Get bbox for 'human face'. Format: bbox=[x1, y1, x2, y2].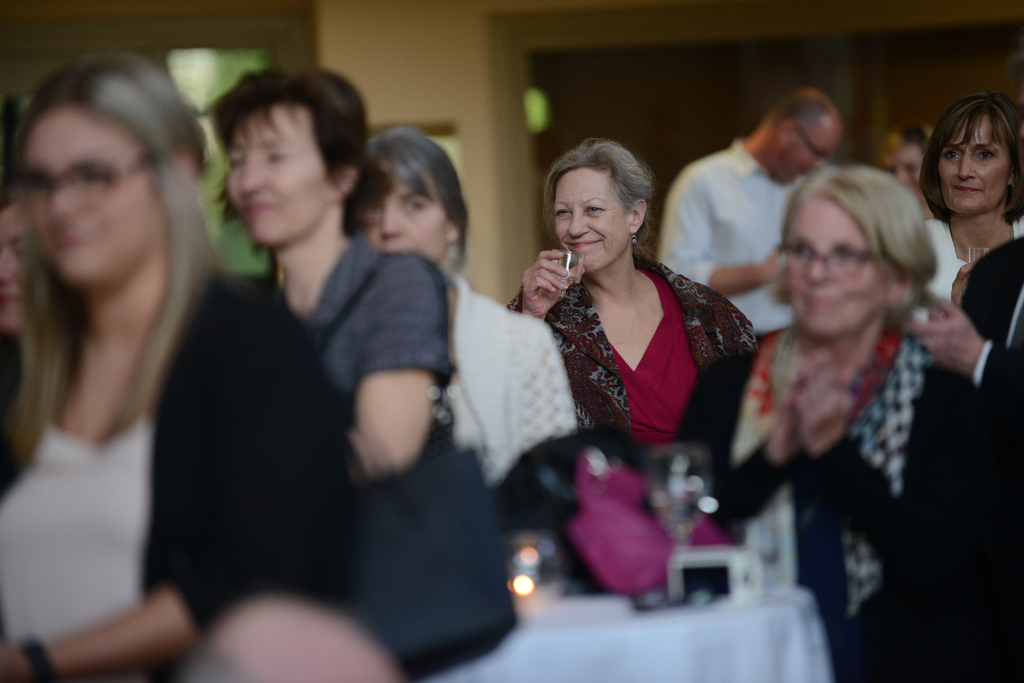
bbox=[551, 166, 624, 271].
